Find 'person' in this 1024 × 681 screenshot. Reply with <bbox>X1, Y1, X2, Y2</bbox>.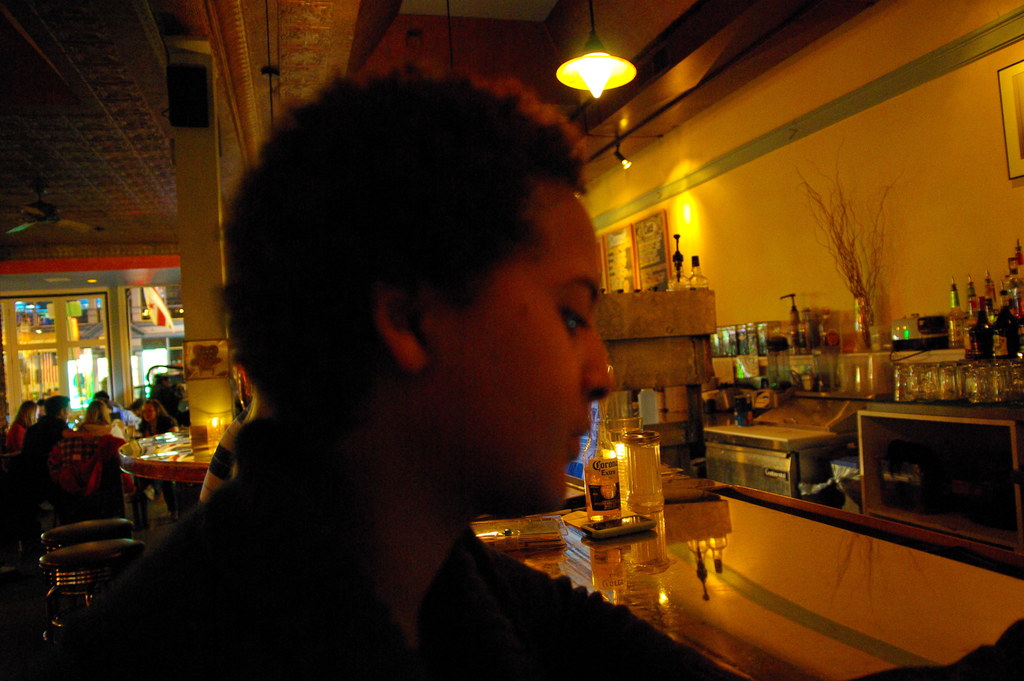
<bbox>31, 57, 760, 680</bbox>.
